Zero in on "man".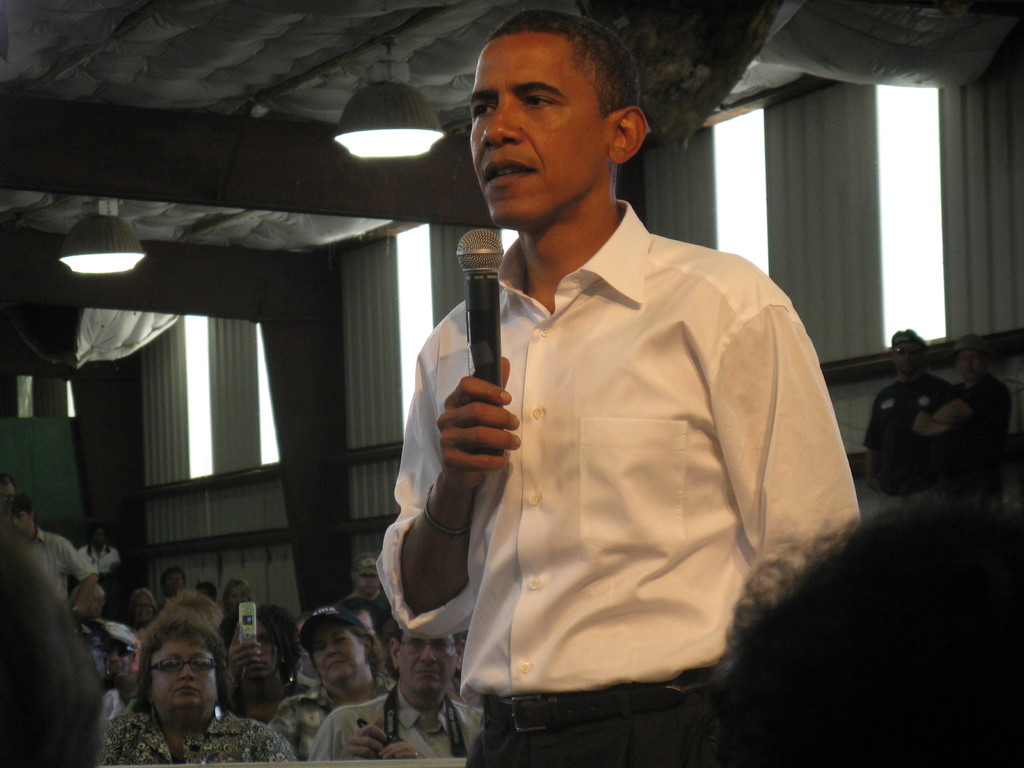
Zeroed in: {"left": 918, "top": 327, "right": 1014, "bottom": 497}.
